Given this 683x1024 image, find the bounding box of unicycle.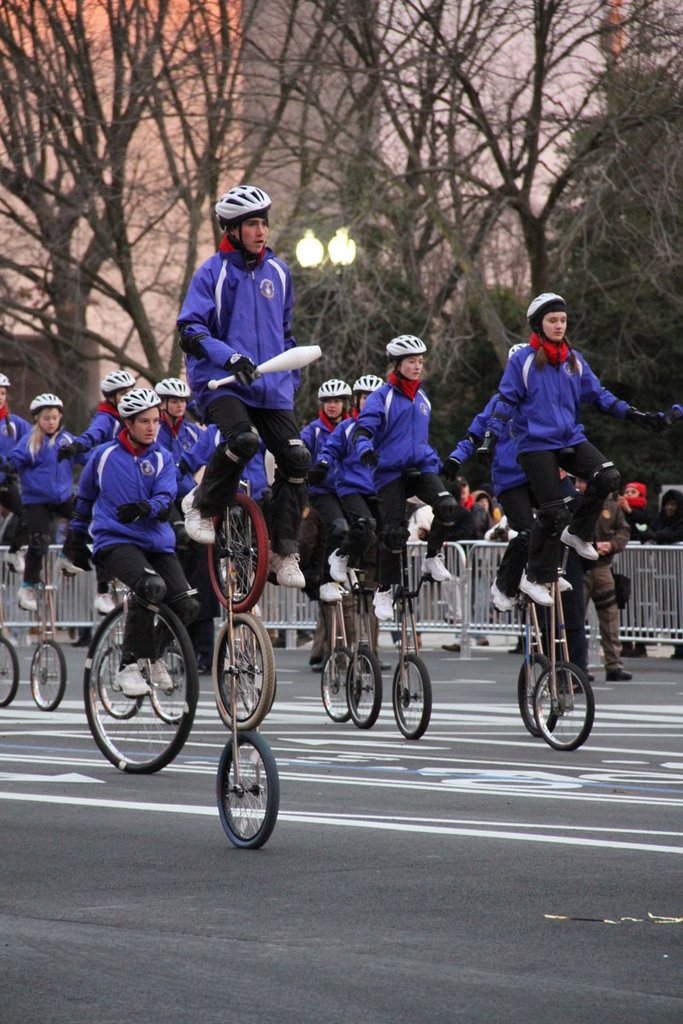
x1=89, y1=597, x2=200, y2=774.
